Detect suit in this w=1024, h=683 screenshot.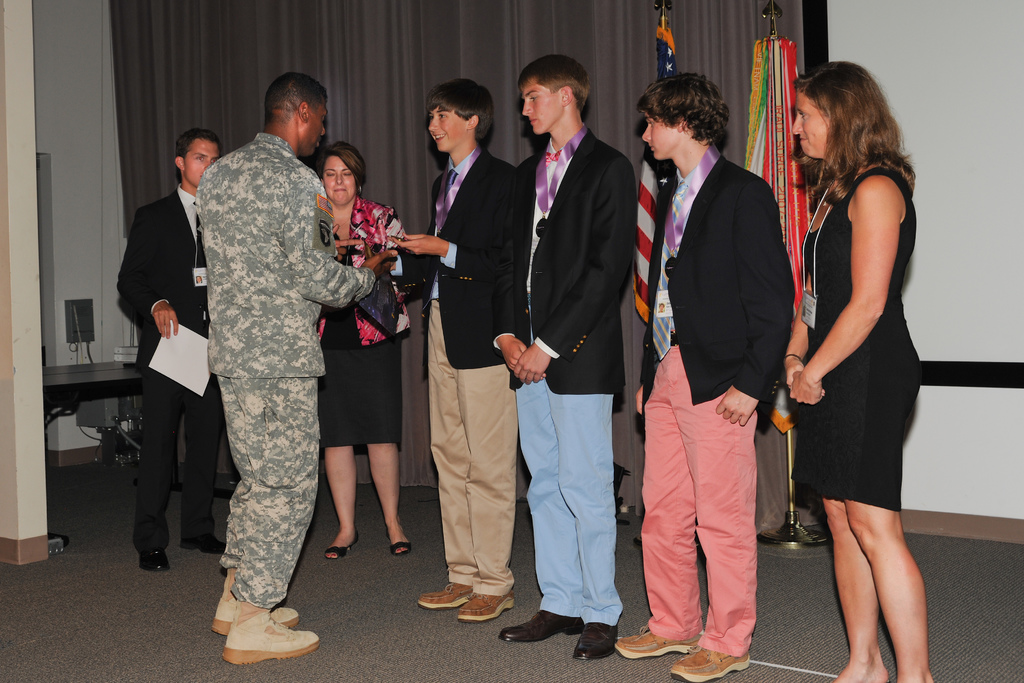
Detection: (315,197,412,446).
